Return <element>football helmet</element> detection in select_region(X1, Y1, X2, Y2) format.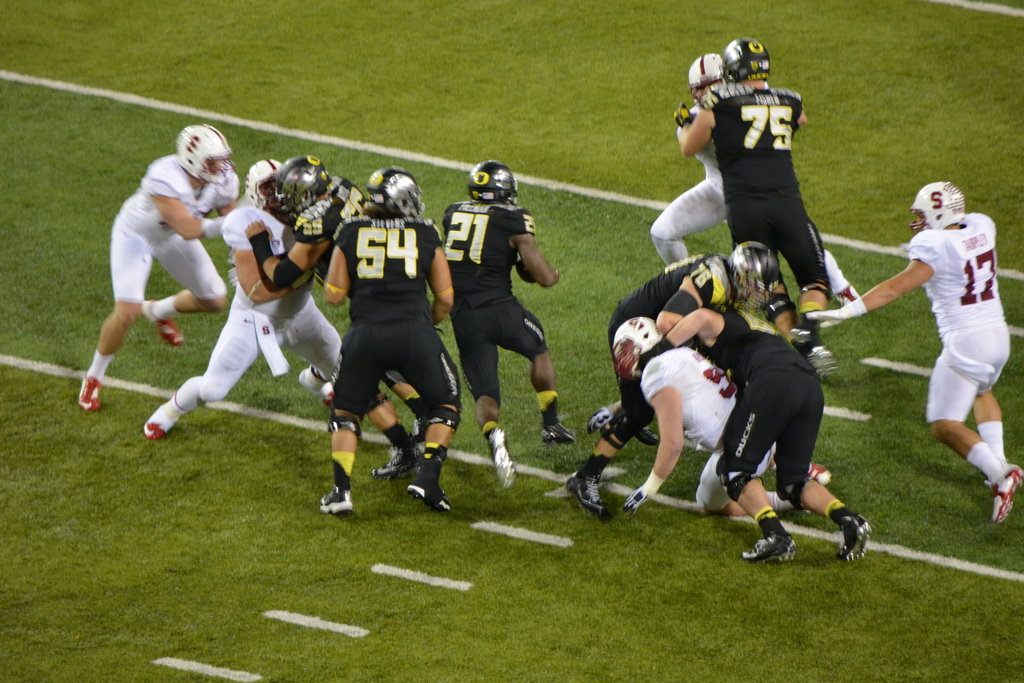
select_region(177, 124, 234, 183).
